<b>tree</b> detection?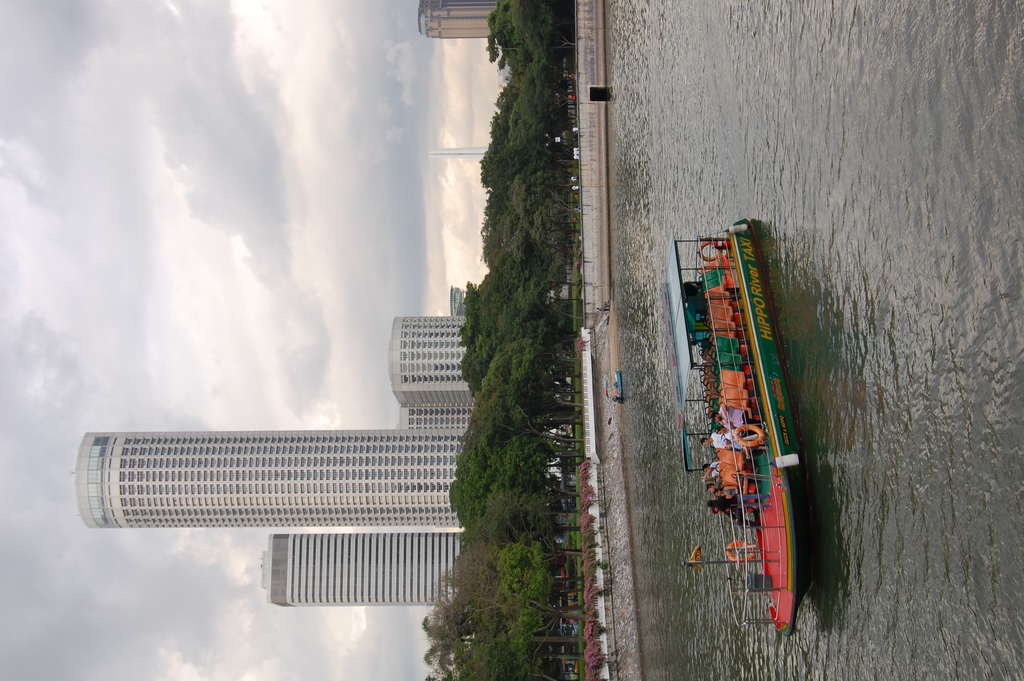
(left=422, top=612, right=577, bottom=675)
